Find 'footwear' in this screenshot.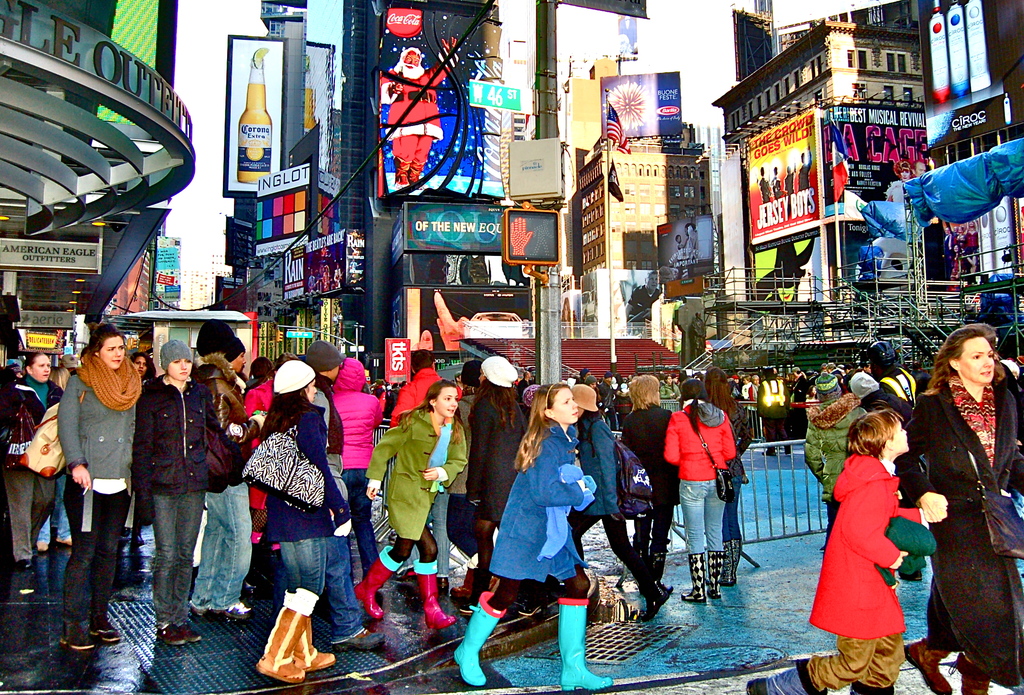
The bounding box for 'footwear' is bbox(59, 639, 93, 653).
